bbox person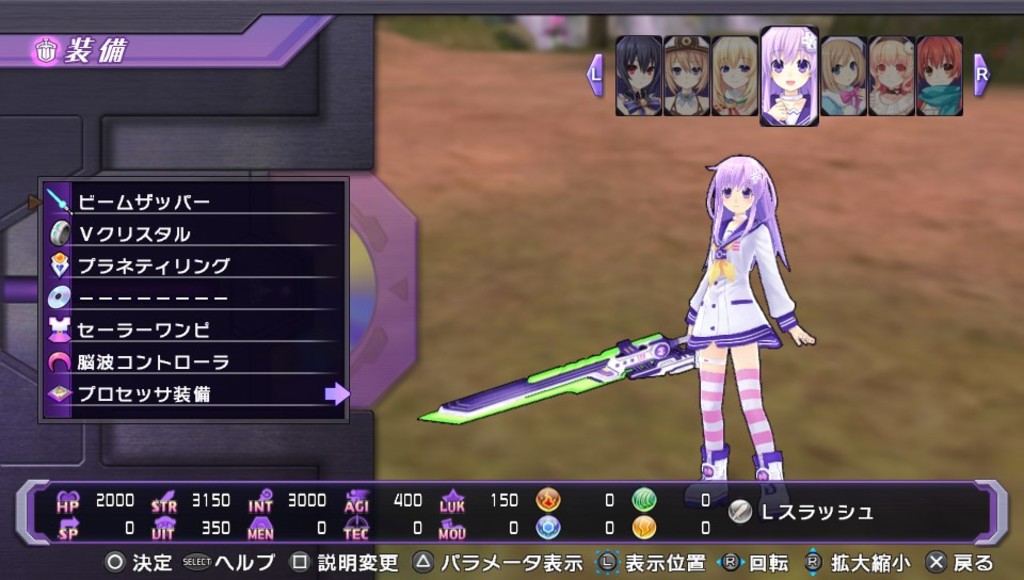
select_region(714, 36, 757, 115)
